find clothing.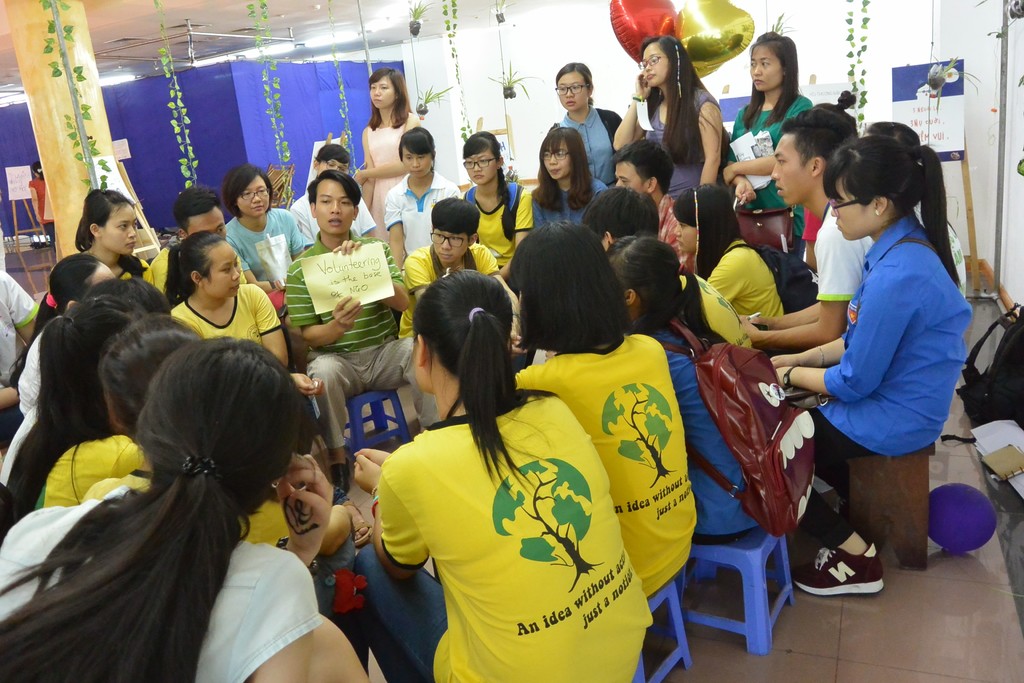
box(223, 211, 312, 284).
